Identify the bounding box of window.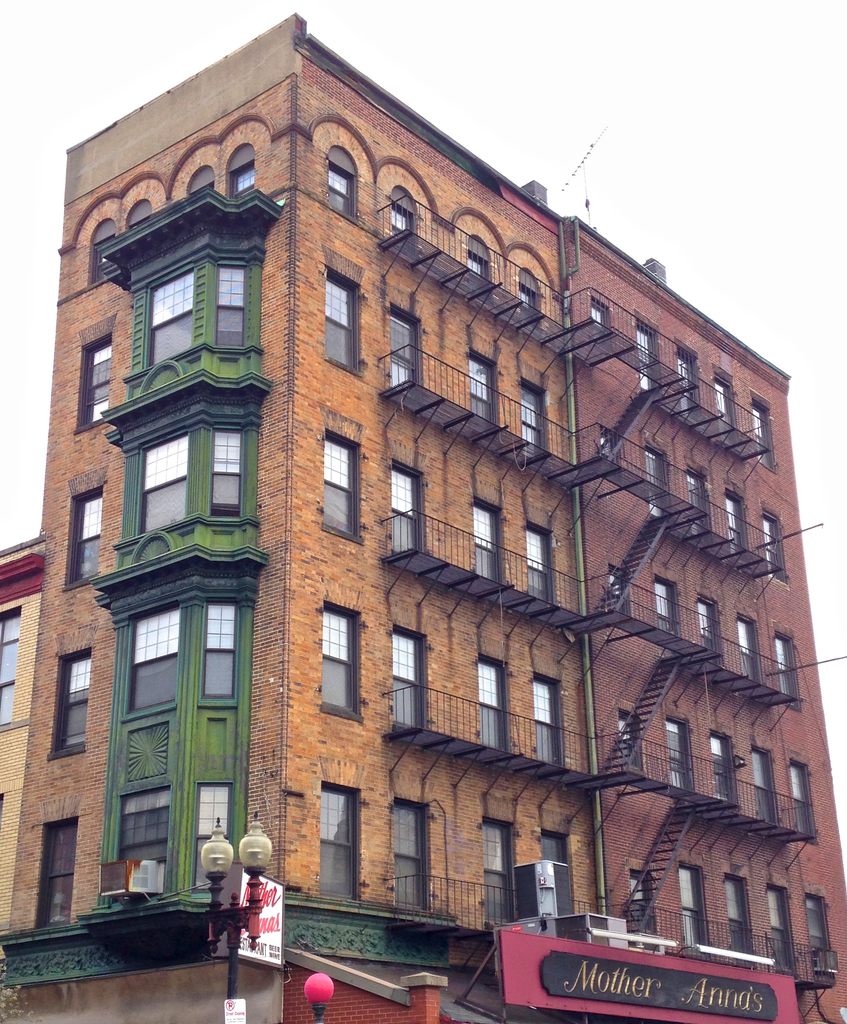
l=618, t=706, r=625, b=732.
